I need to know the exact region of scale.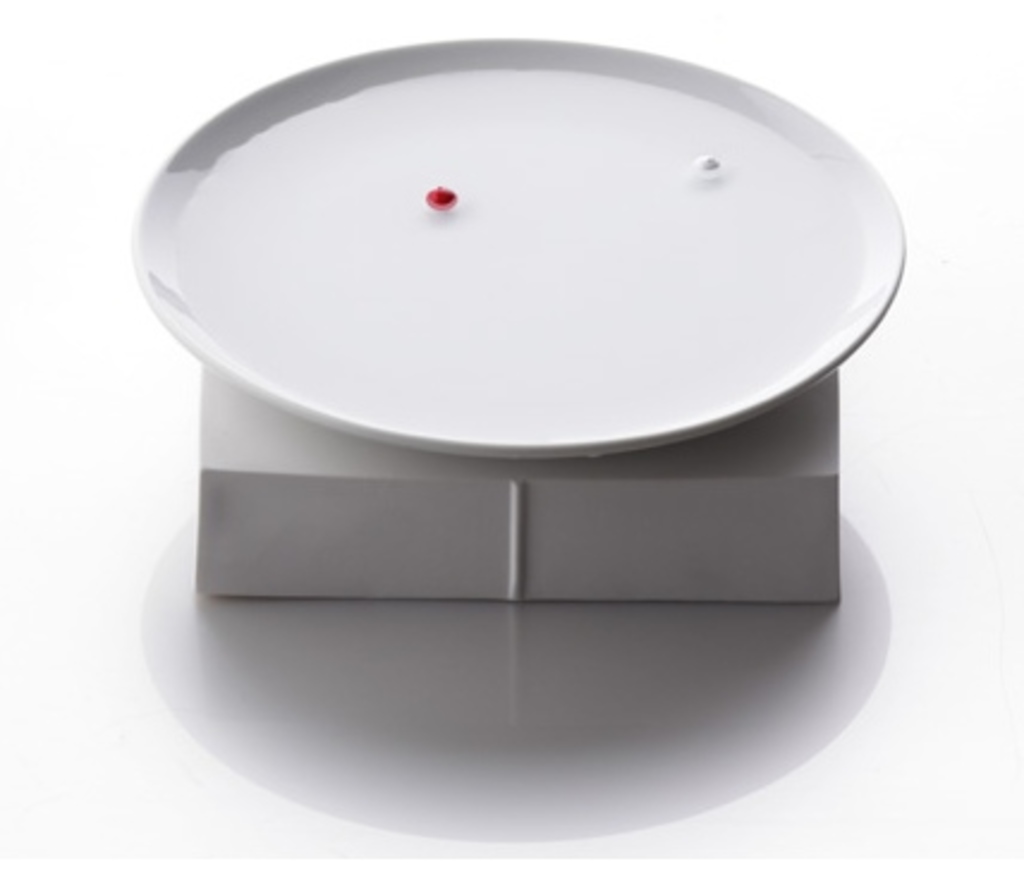
Region: (124,34,904,610).
